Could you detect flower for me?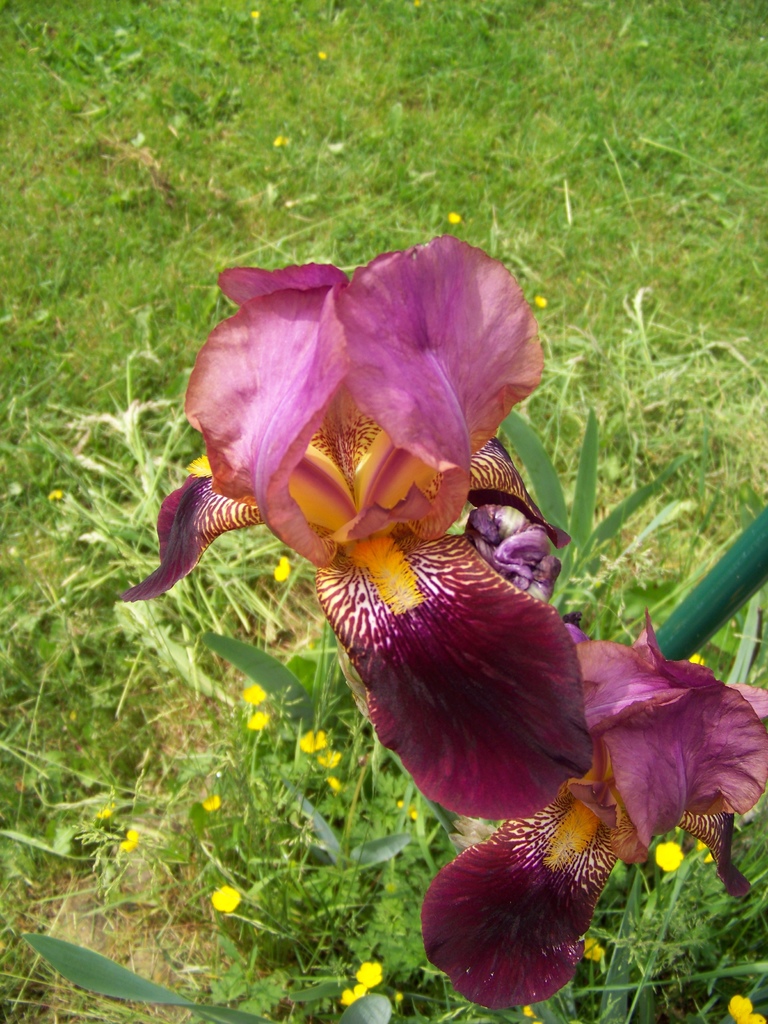
Detection result: crop(245, 679, 271, 711).
